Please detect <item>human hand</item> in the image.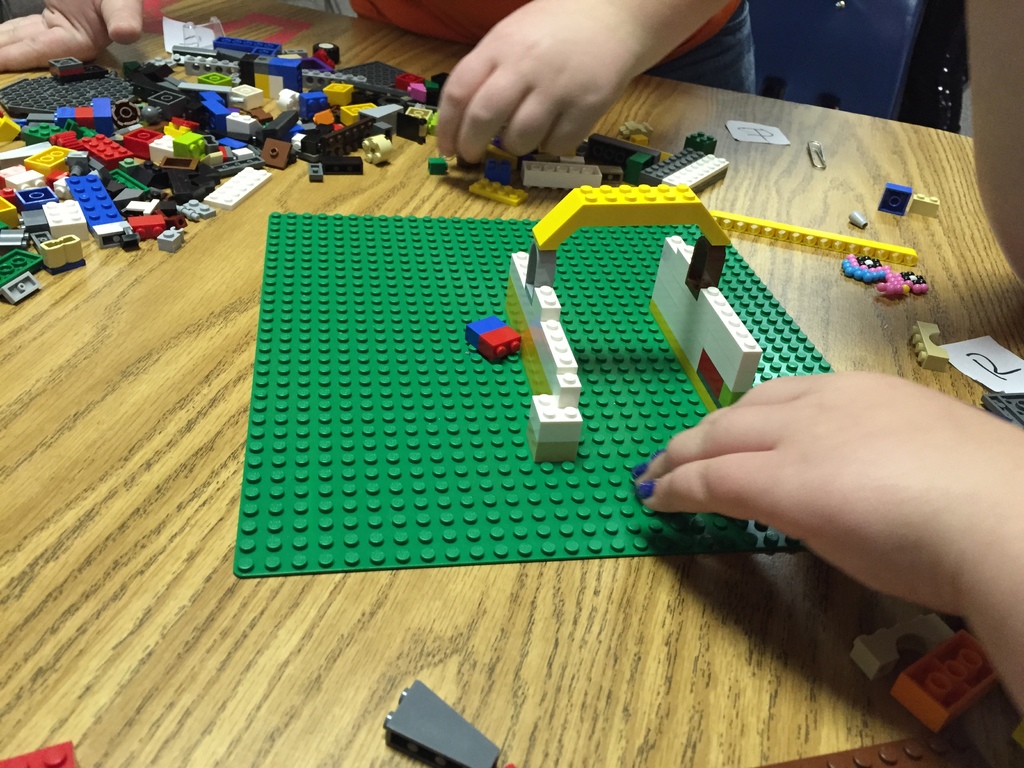
crop(429, 0, 658, 166).
